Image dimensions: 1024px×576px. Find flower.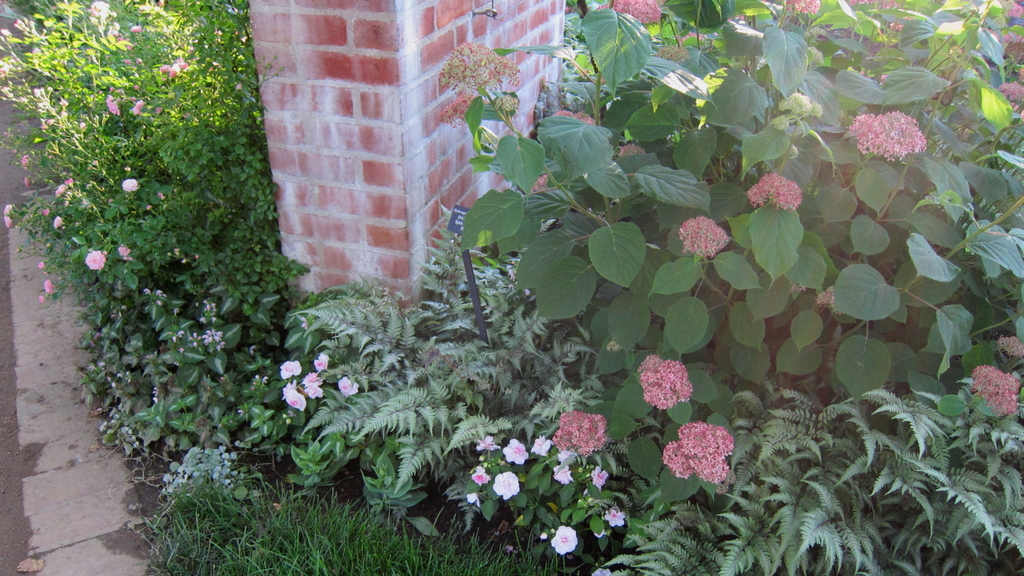
[23, 179, 33, 188].
